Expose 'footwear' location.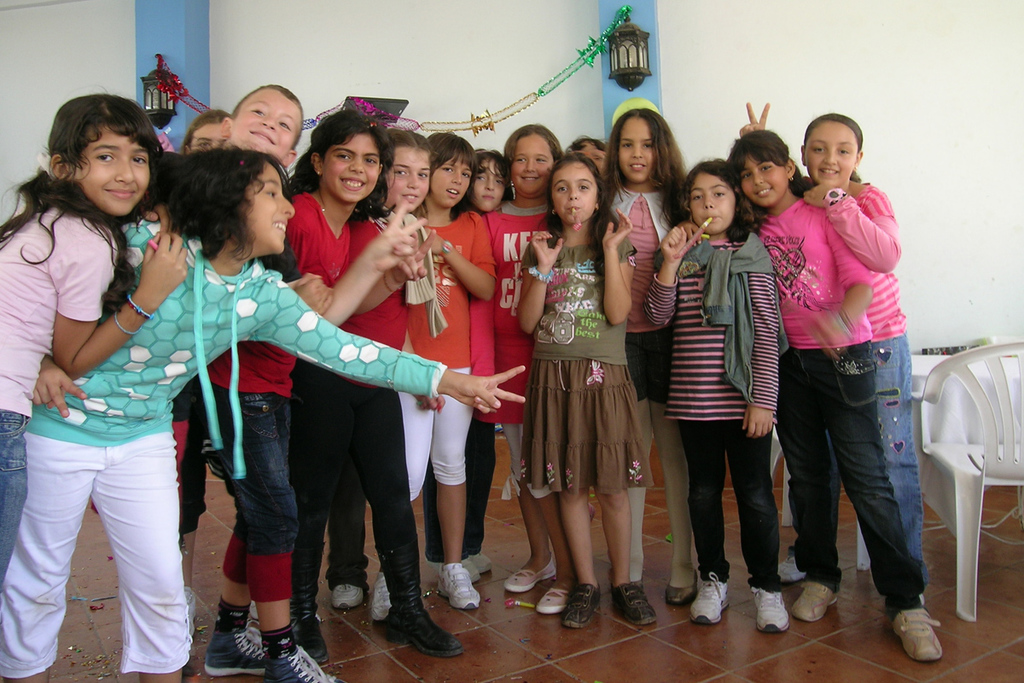
Exposed at left=665, top=571, right=705, bottom=605.
